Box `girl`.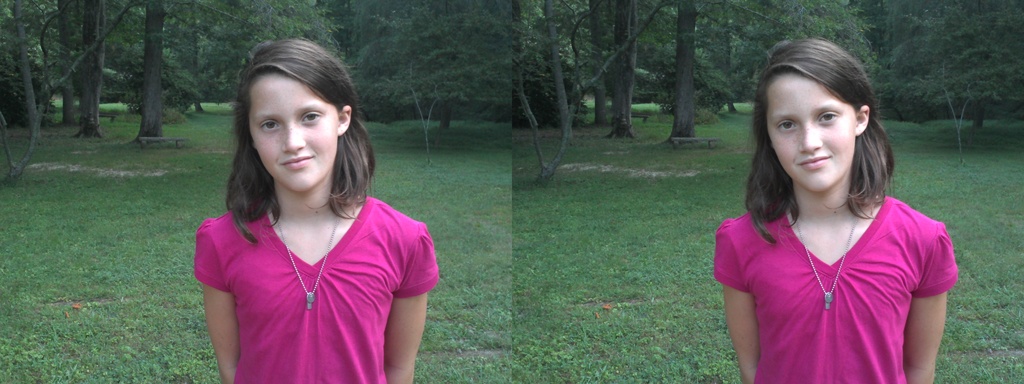
[189, 37, 441, 380].
